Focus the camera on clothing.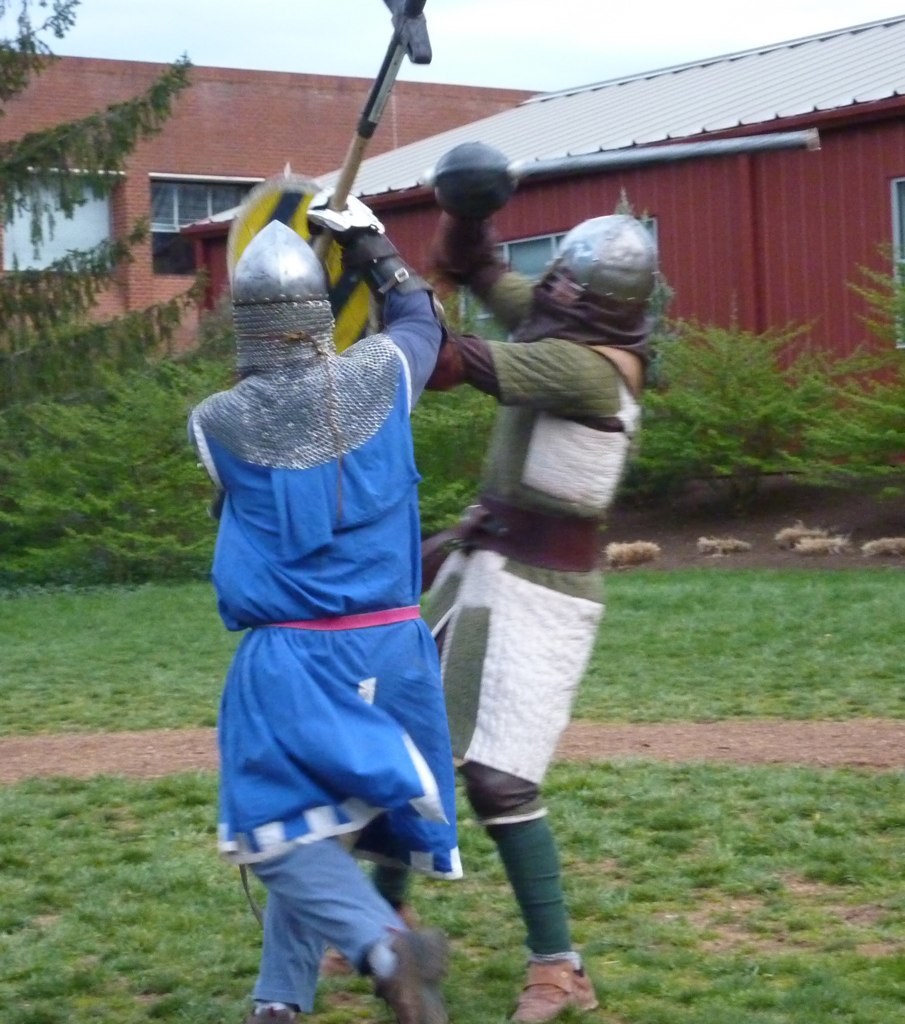
Focus region: 192/228/447/1023.
